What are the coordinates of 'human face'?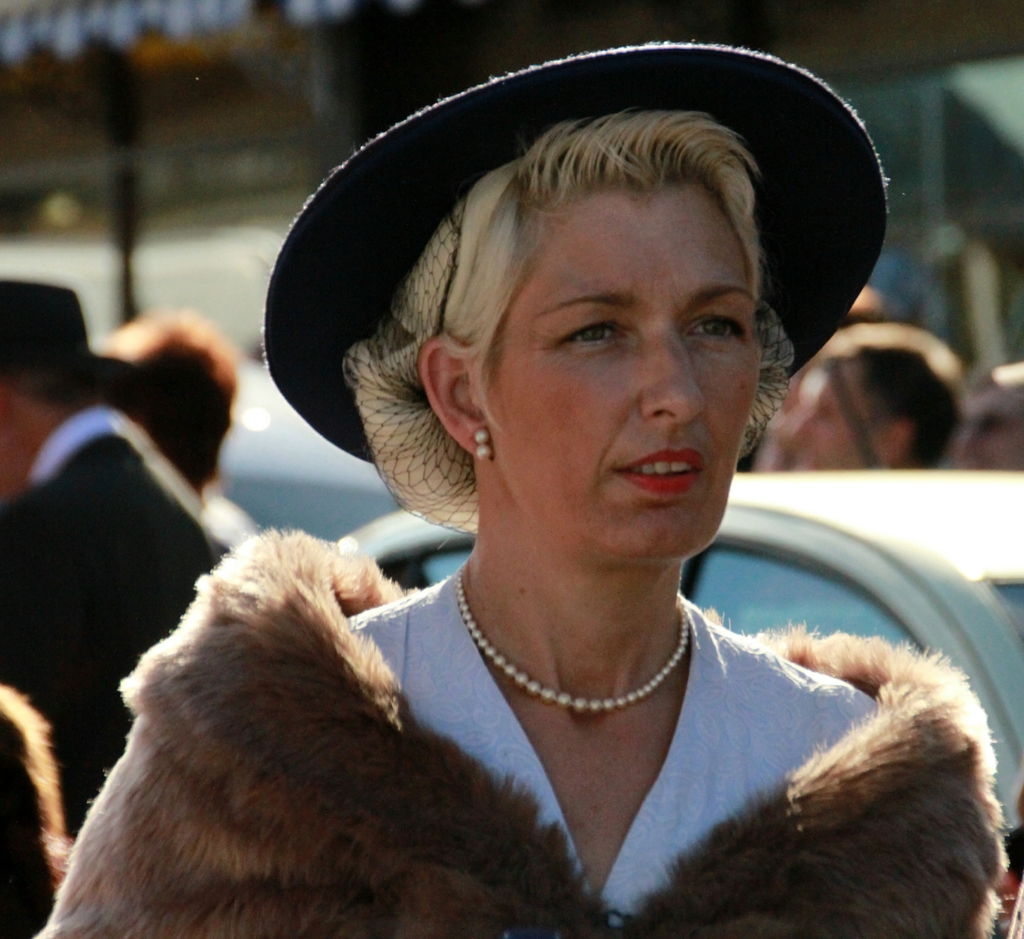
(left=780, top=360, right=870, bottom=471).
